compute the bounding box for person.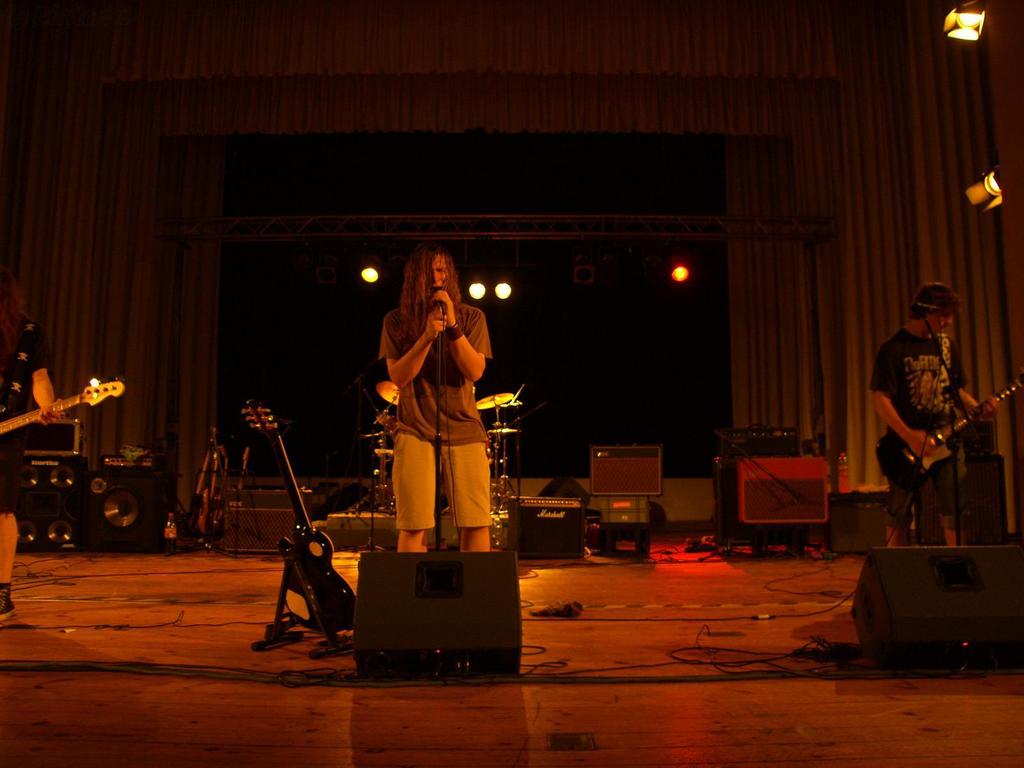
bbox=(0, 273, 63, 625).
